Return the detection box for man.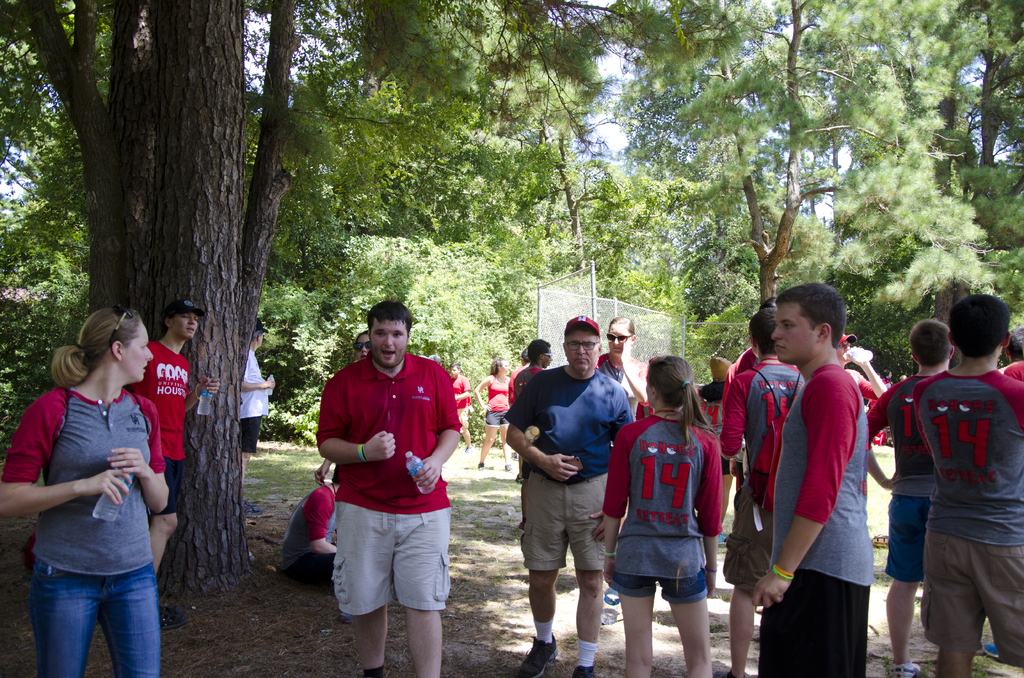
x1=715, y1=309, x2=808, y2=677.
